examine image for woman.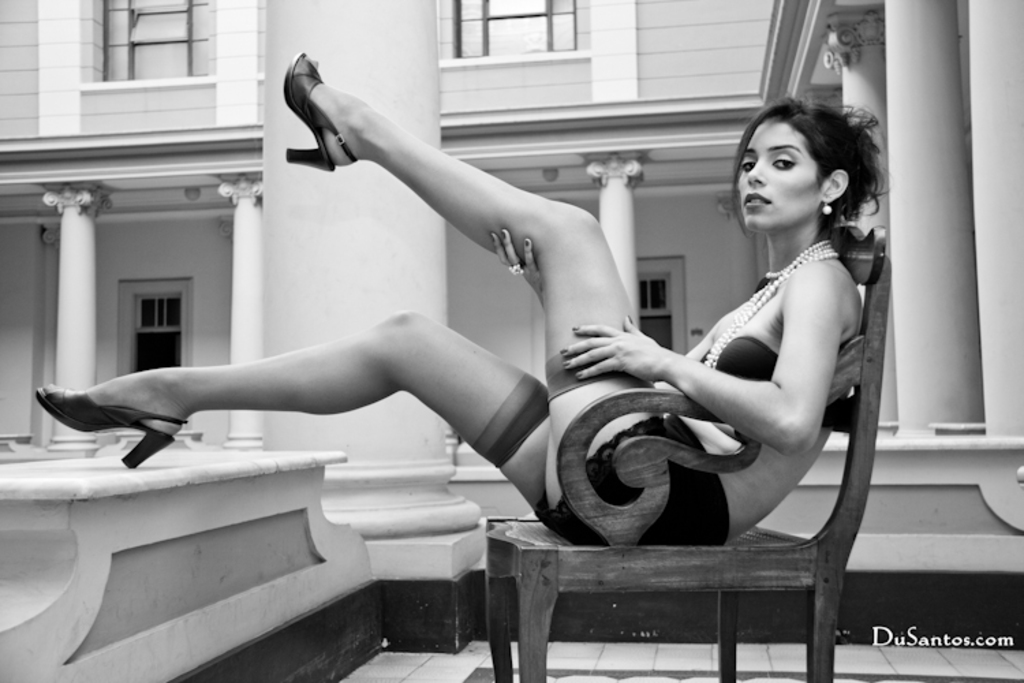
Examination result: {"x1": 139, "y1": 81, "x2": 799, "y2": 607}.
